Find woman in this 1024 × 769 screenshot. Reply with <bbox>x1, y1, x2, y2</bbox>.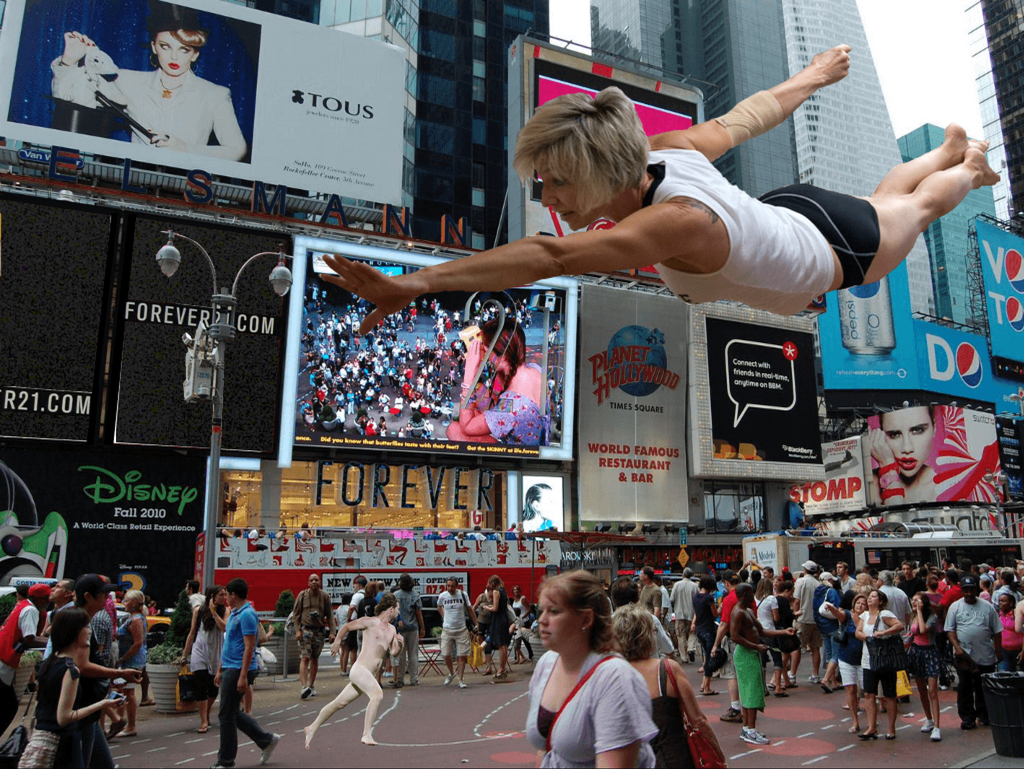
<bbox>854, 572, 877, 593</bbox>.
